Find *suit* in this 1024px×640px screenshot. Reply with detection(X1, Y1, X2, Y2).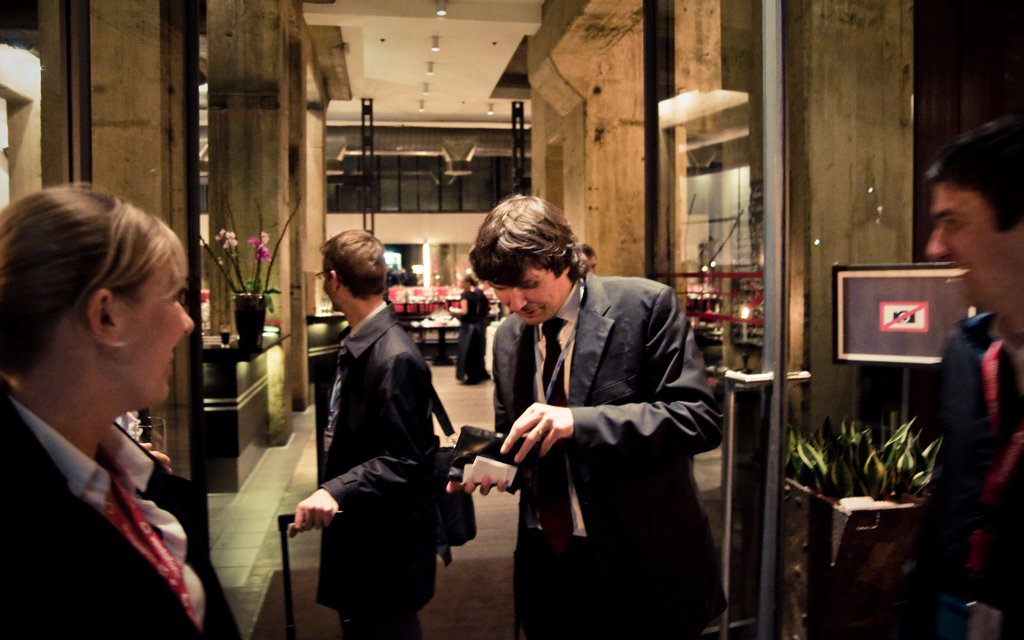
detection(0, 378, 243, 639).
